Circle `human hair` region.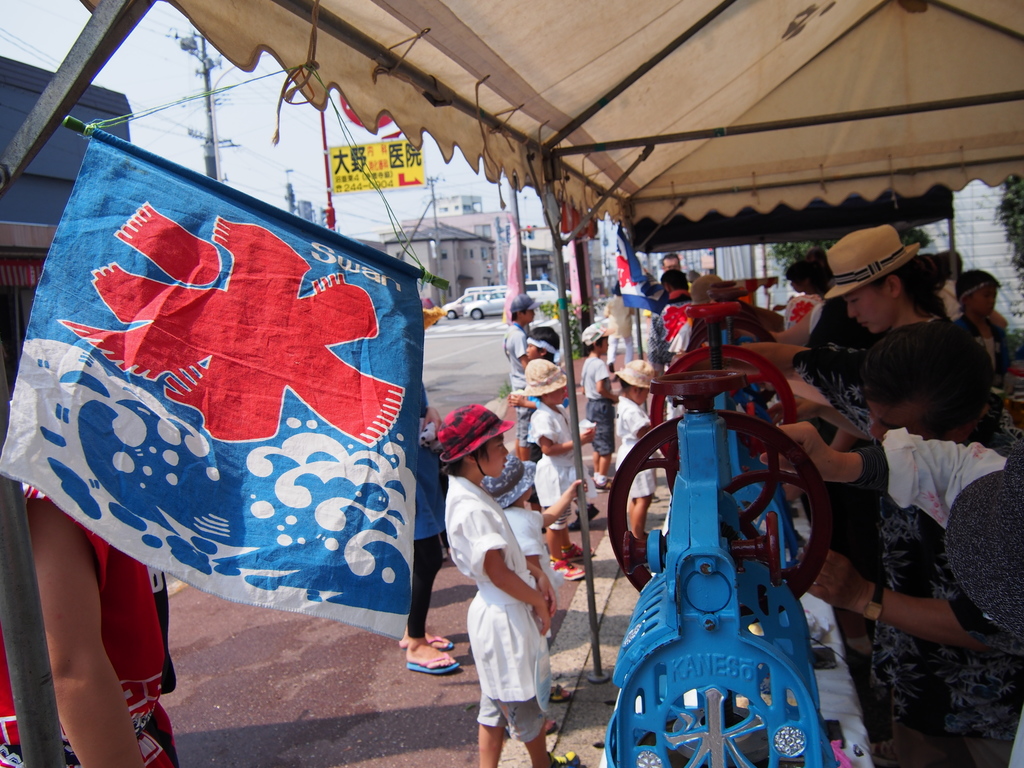
Region: region(662, 271, 686, 289).
